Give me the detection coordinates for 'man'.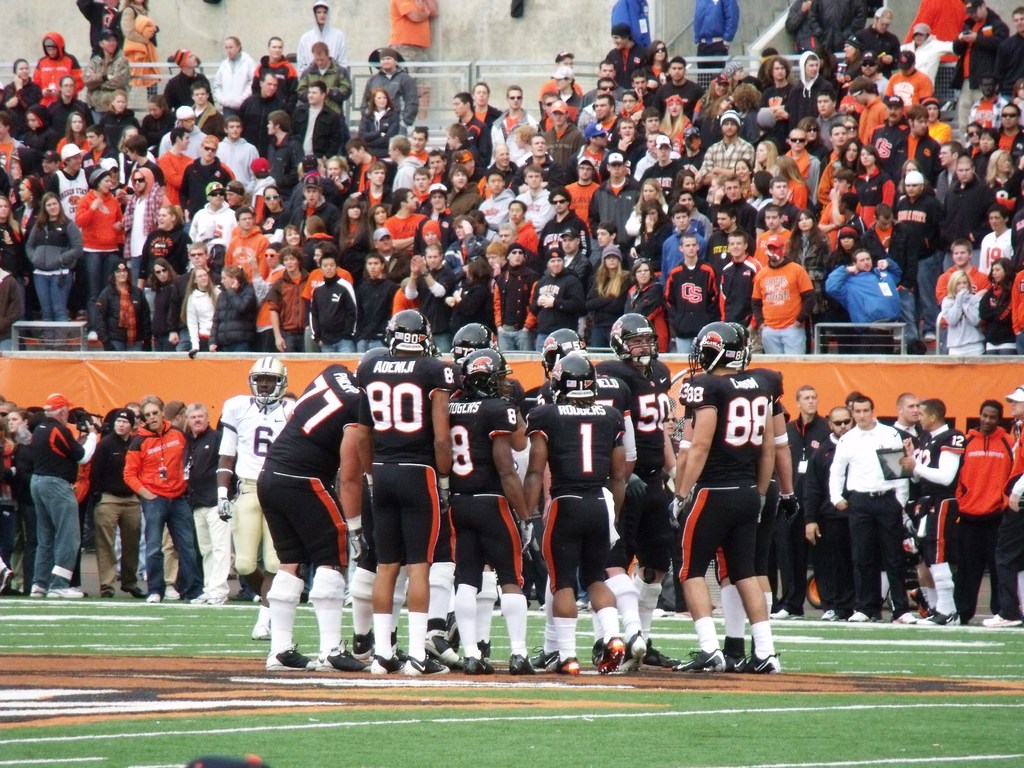
pyautogui.locateOnScreen(385, 189, 428, 248).
